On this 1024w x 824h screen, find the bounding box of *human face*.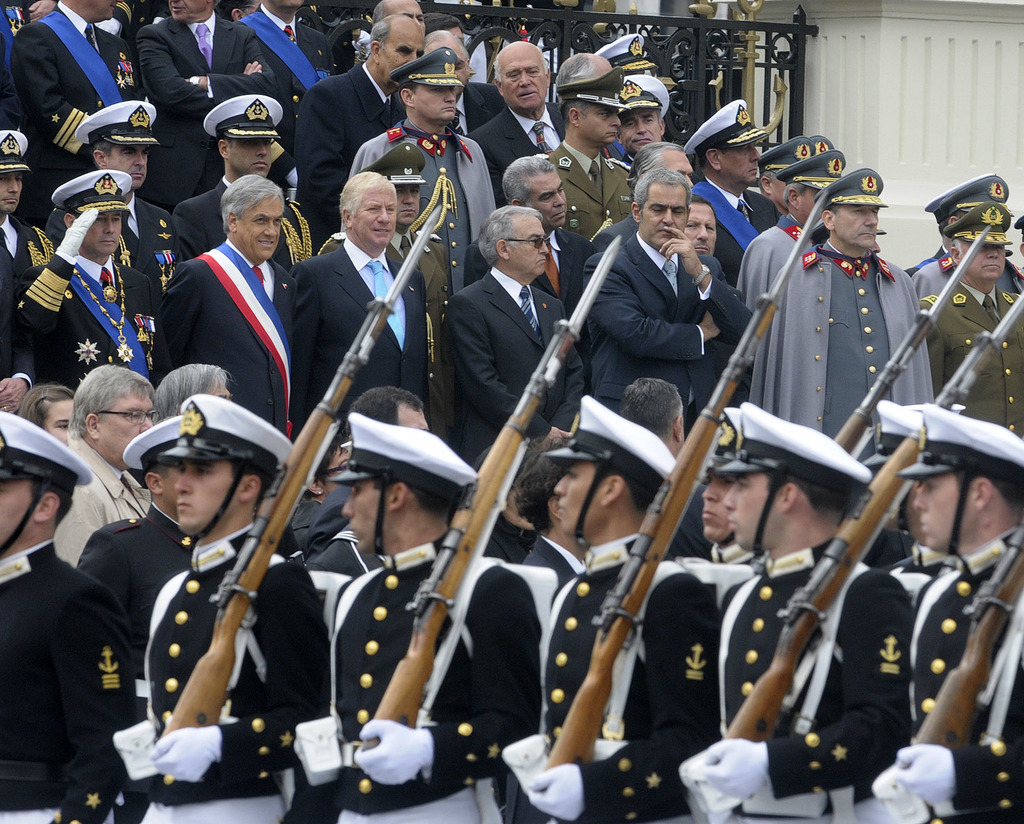
Bounding box: [237,196,284,259].
